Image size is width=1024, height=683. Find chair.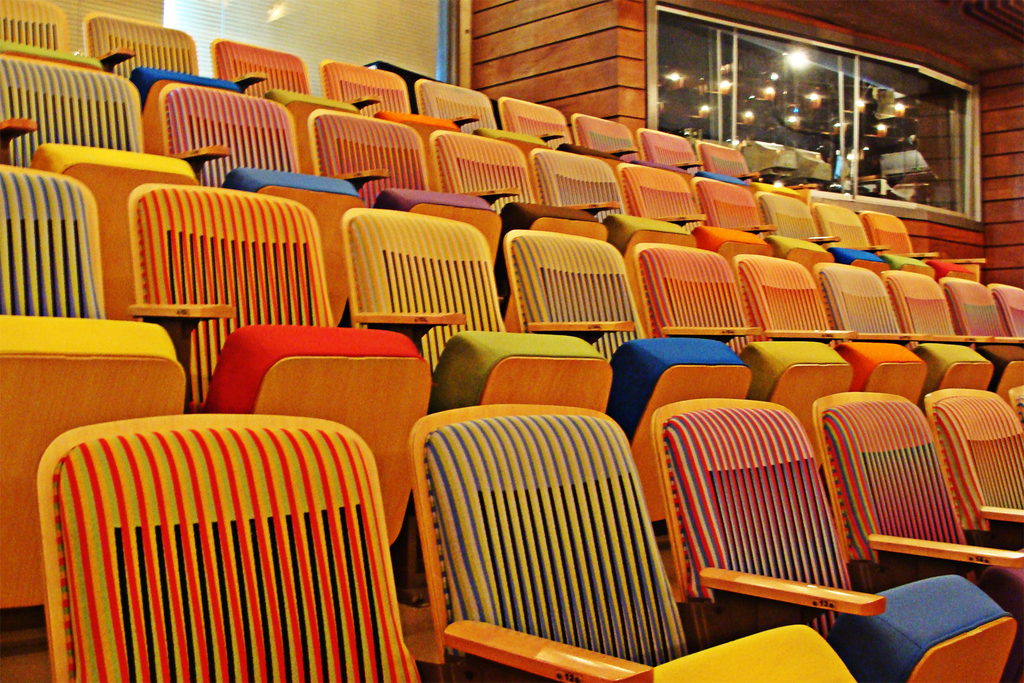
Rect(87, 9, 255, 114).
